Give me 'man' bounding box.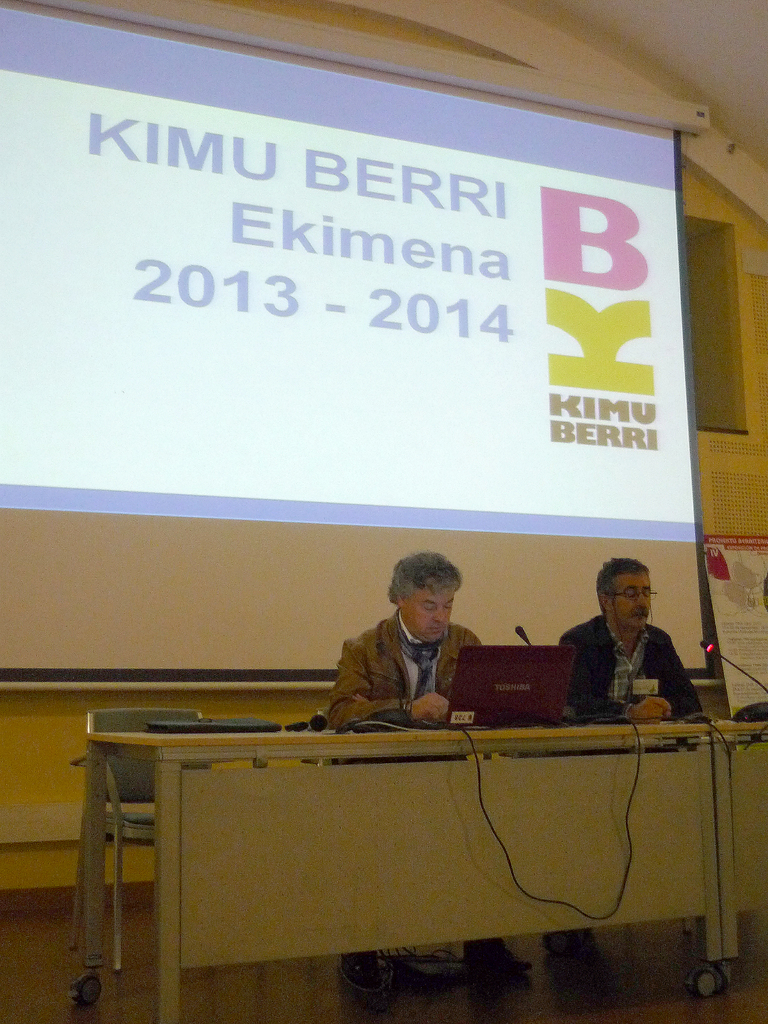
(556, 552, 706, 970).
